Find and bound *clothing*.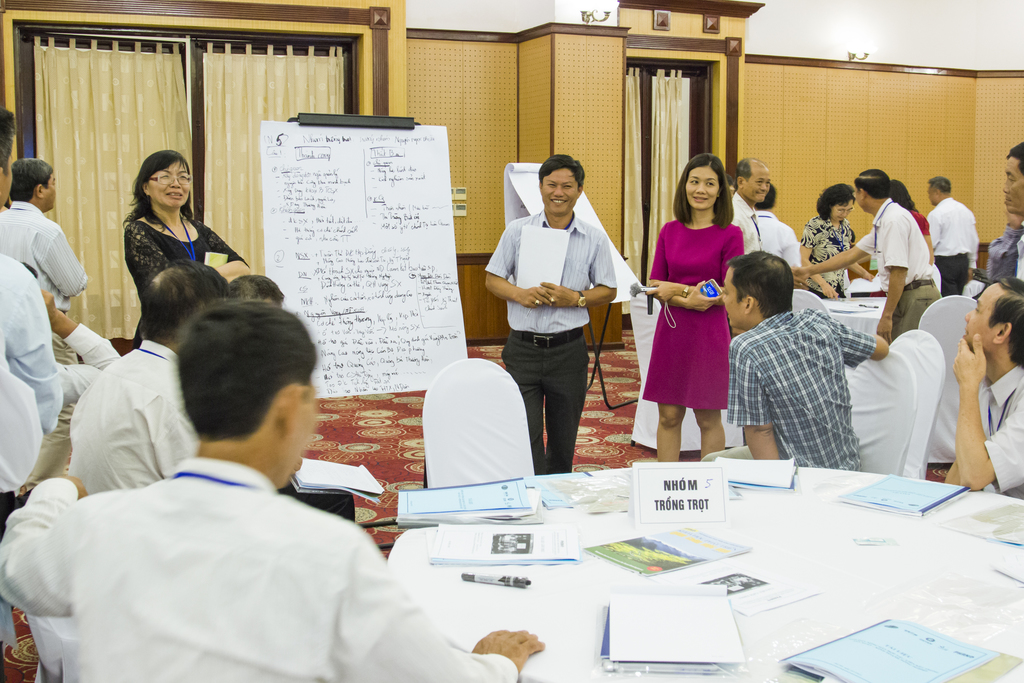
Bound: select_region(0, 365, 49, 553).
